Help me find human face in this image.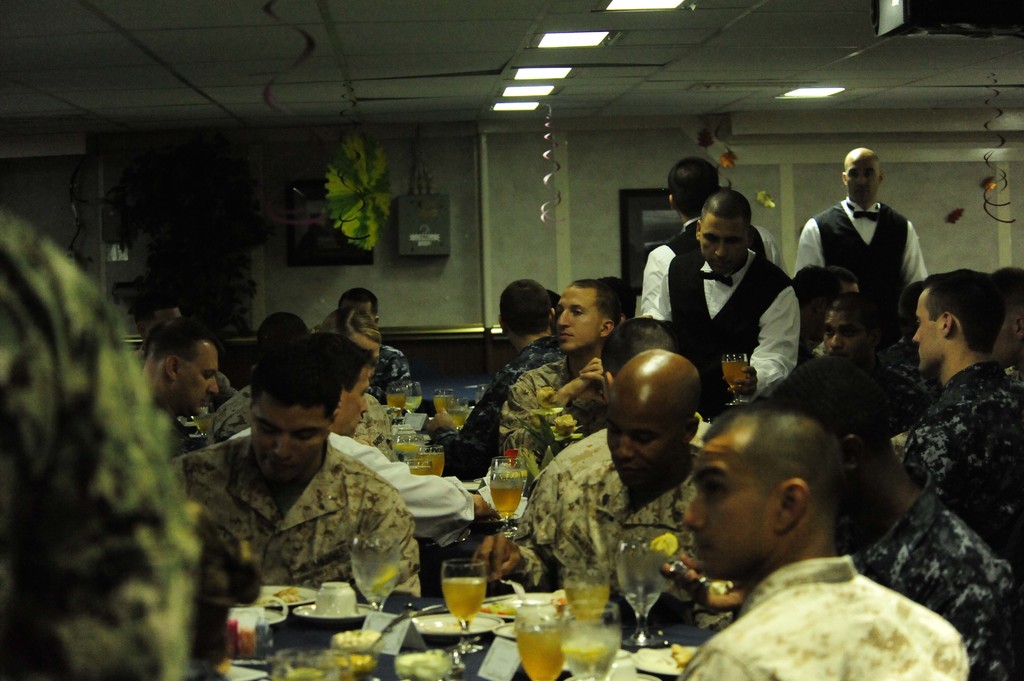
Found it: region(556, 289, 595, 355).
